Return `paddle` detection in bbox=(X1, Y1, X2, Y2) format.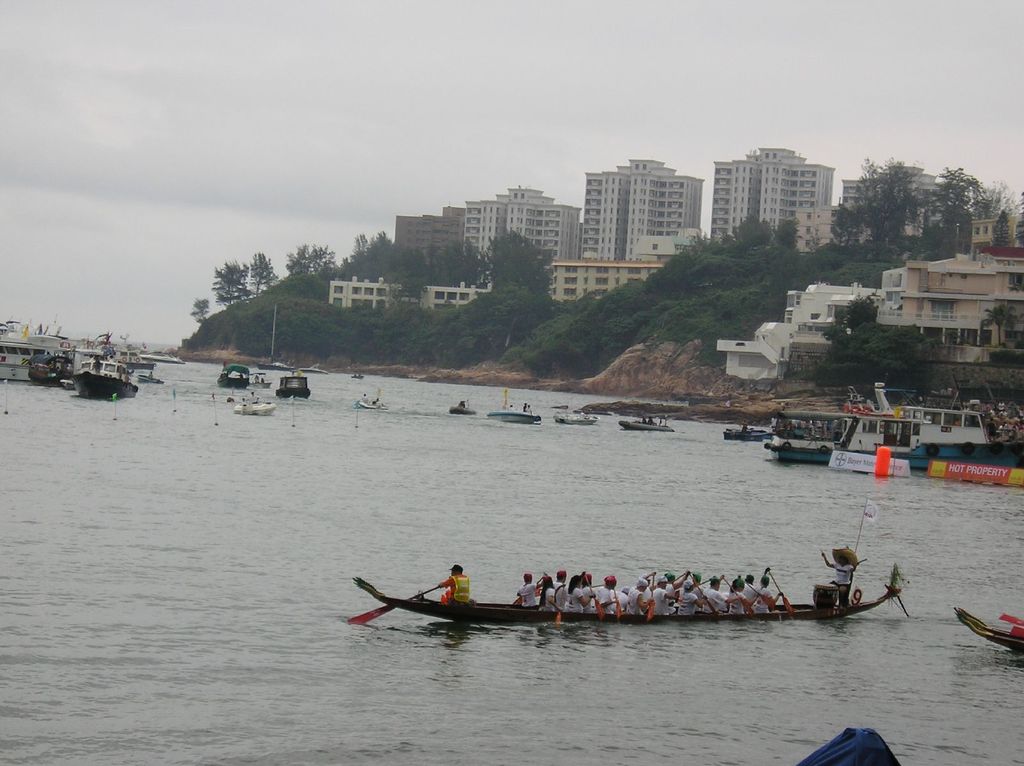
bbox=(646, 575, 654, 621).
